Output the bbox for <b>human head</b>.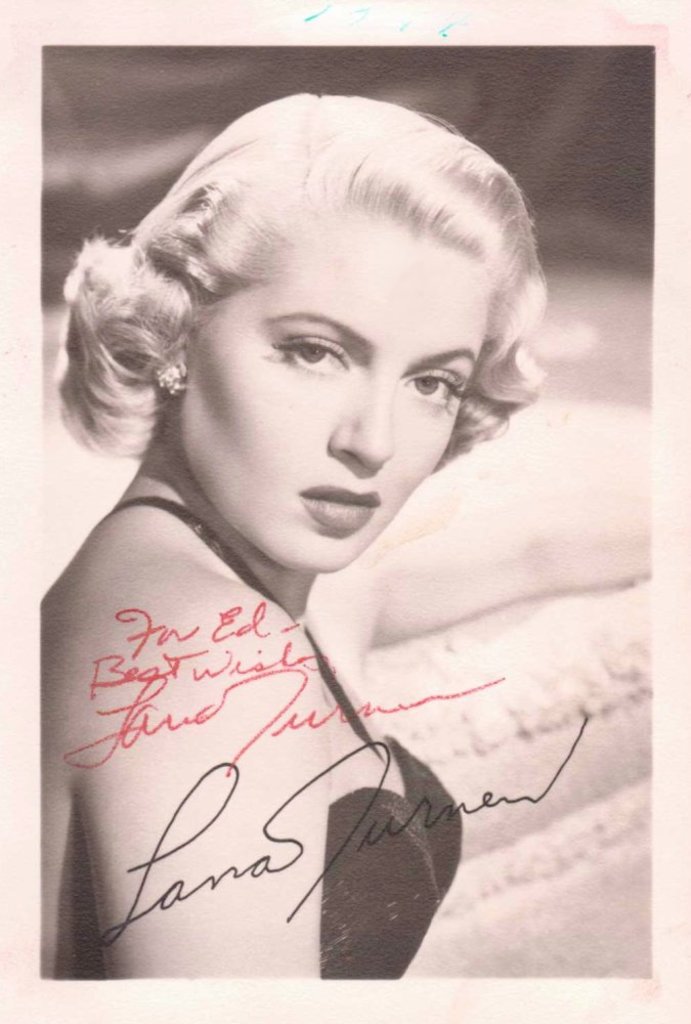
x1=99, y1=115, x2=535, y2=535.
